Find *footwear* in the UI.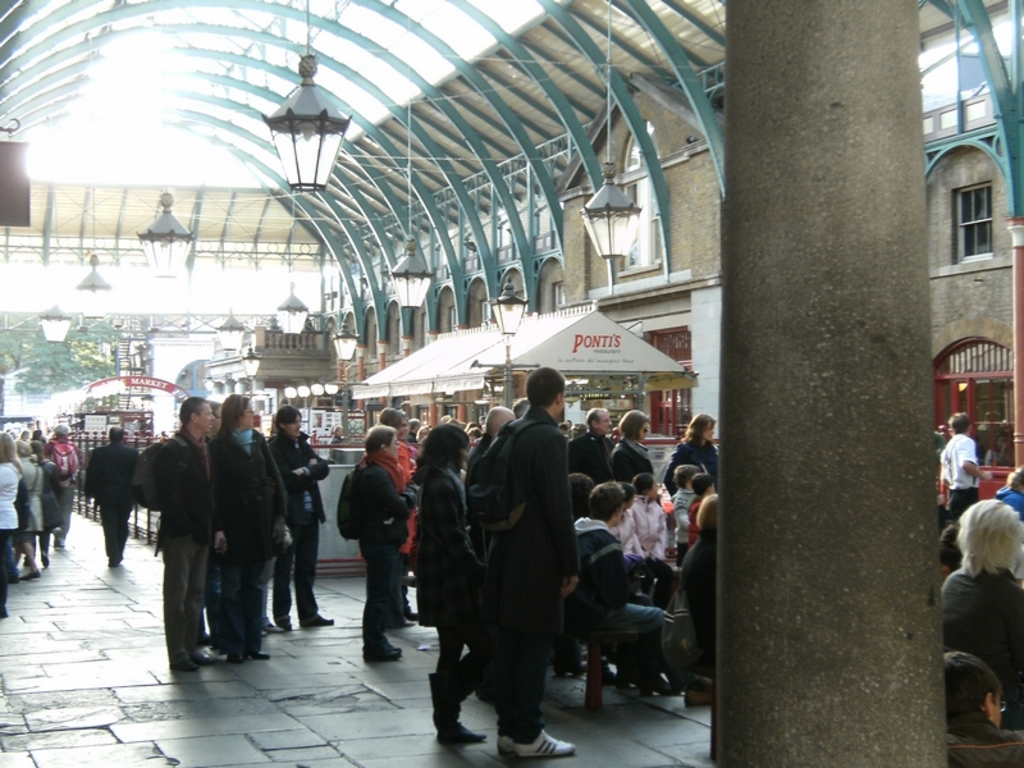
UI element at (left=187, top=654, right=225, bottom=669).
